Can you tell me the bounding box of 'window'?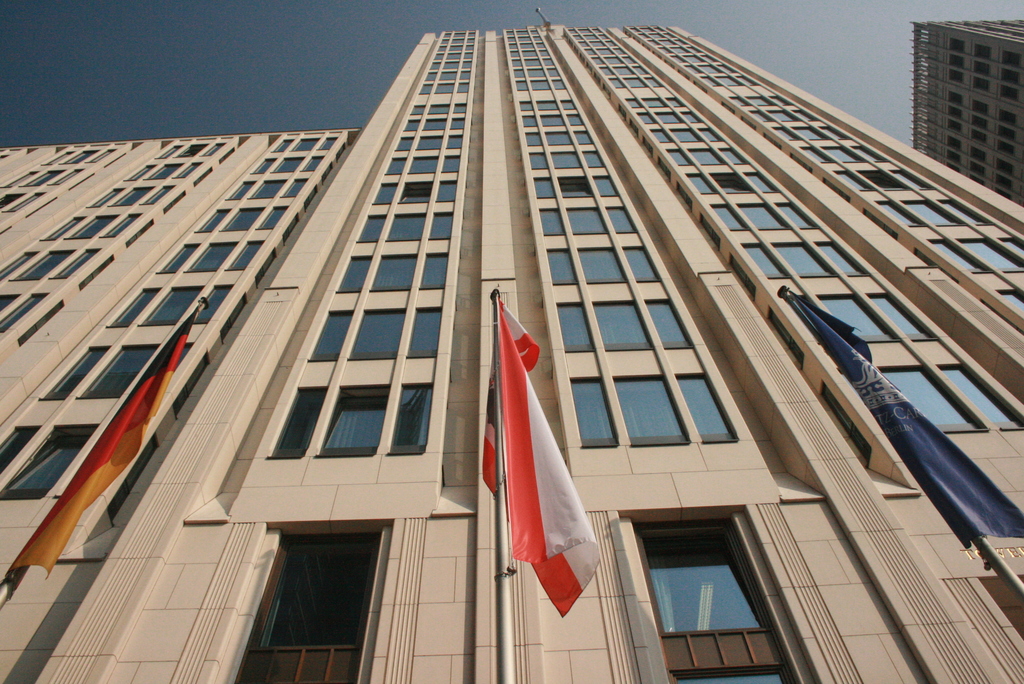
region(745, 240, 784, 279).
